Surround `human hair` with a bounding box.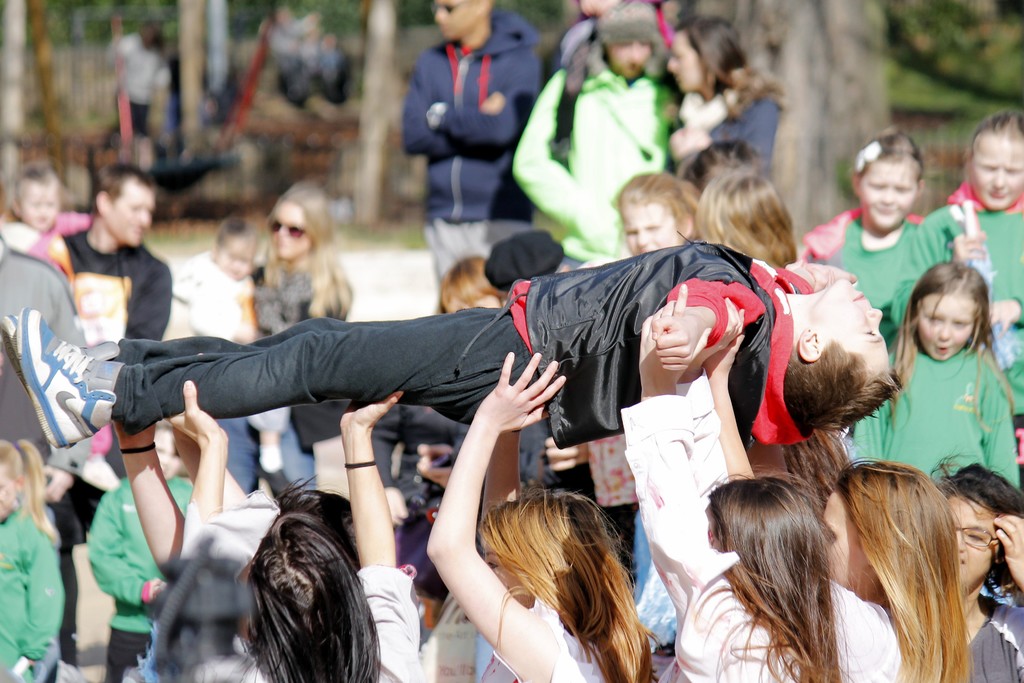
l=243, t=499, r=387, b=673.
